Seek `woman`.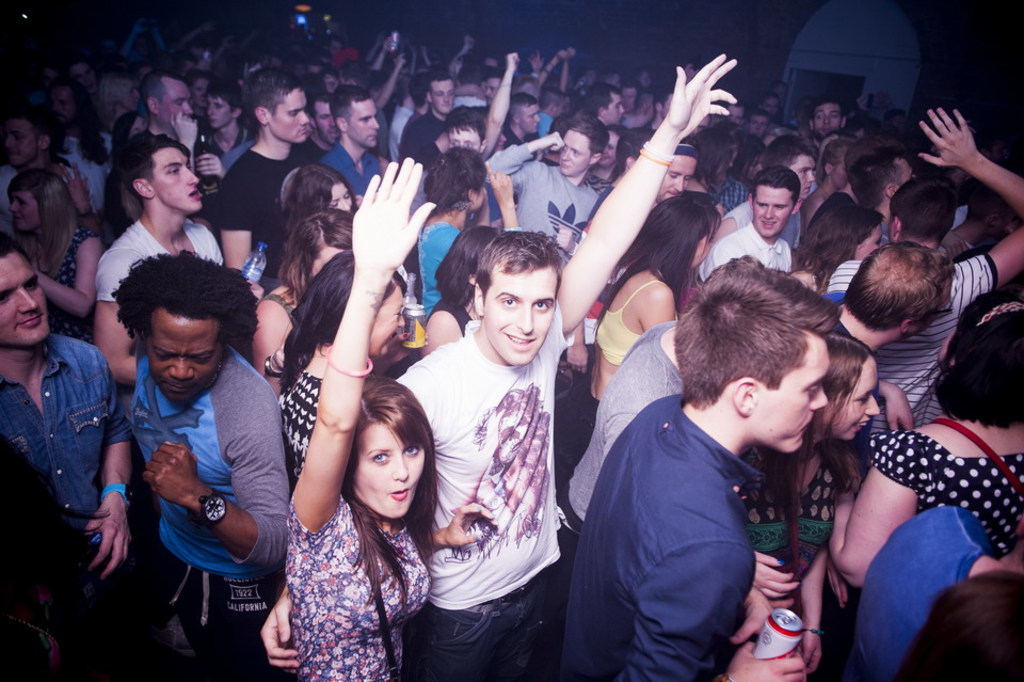
detection(269, 253, 415, 499).
